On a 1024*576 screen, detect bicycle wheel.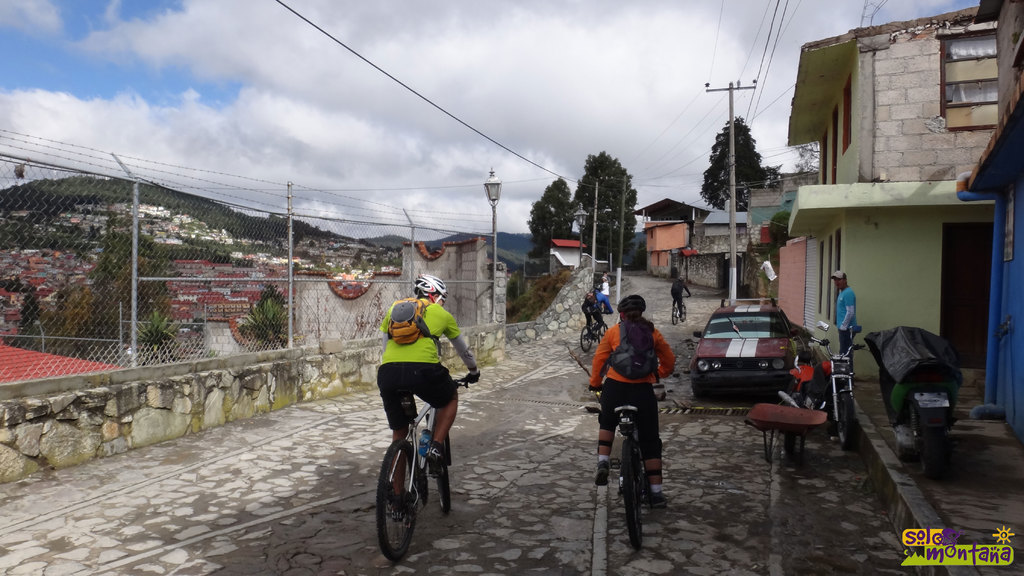
pyautogui.locateOnScreen(376, 440, 428, 554).
